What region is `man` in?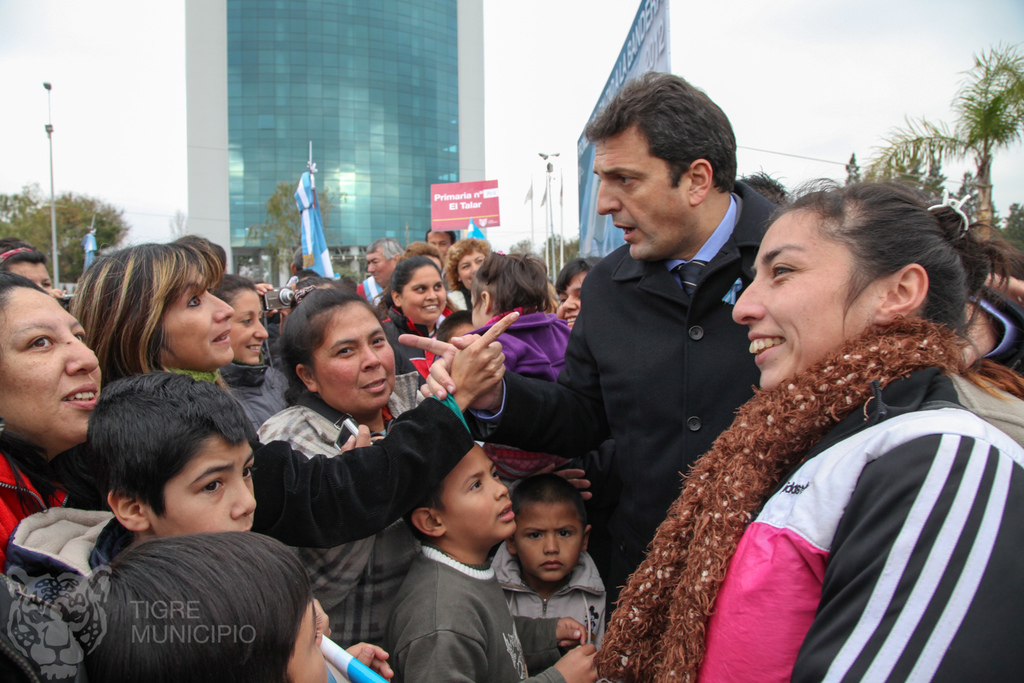
<region>287, 245, 301, 286</region>.
